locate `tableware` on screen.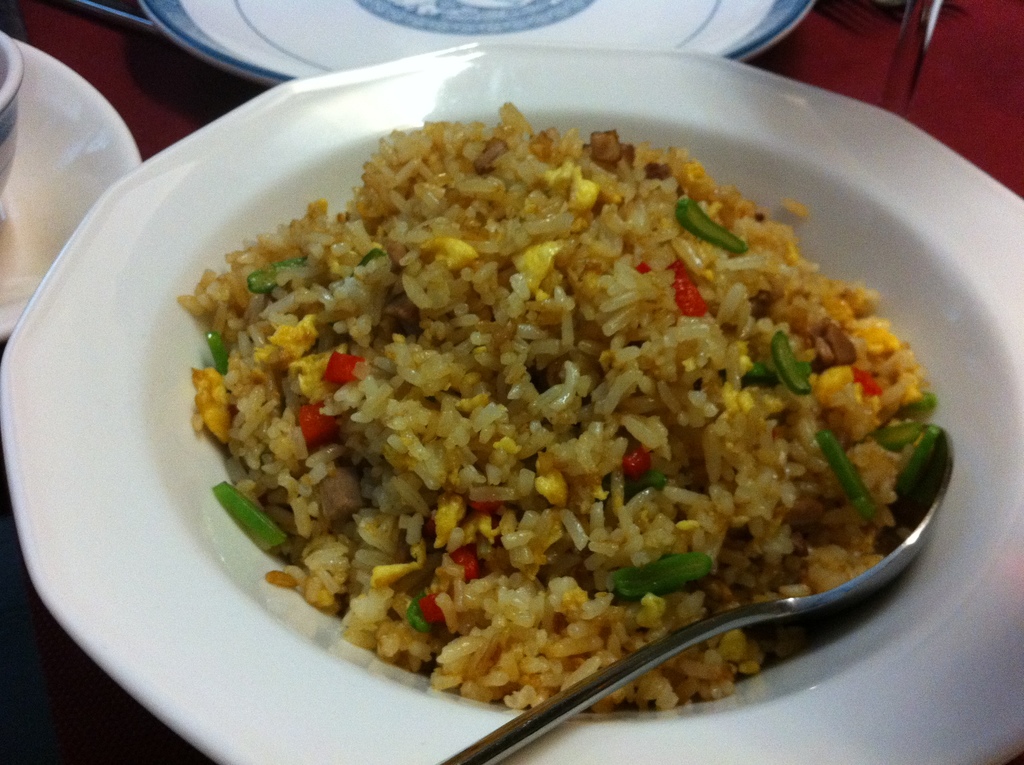
On screen at {"left": 0, "top": 18, "right": 139, "bottom": 368}.
